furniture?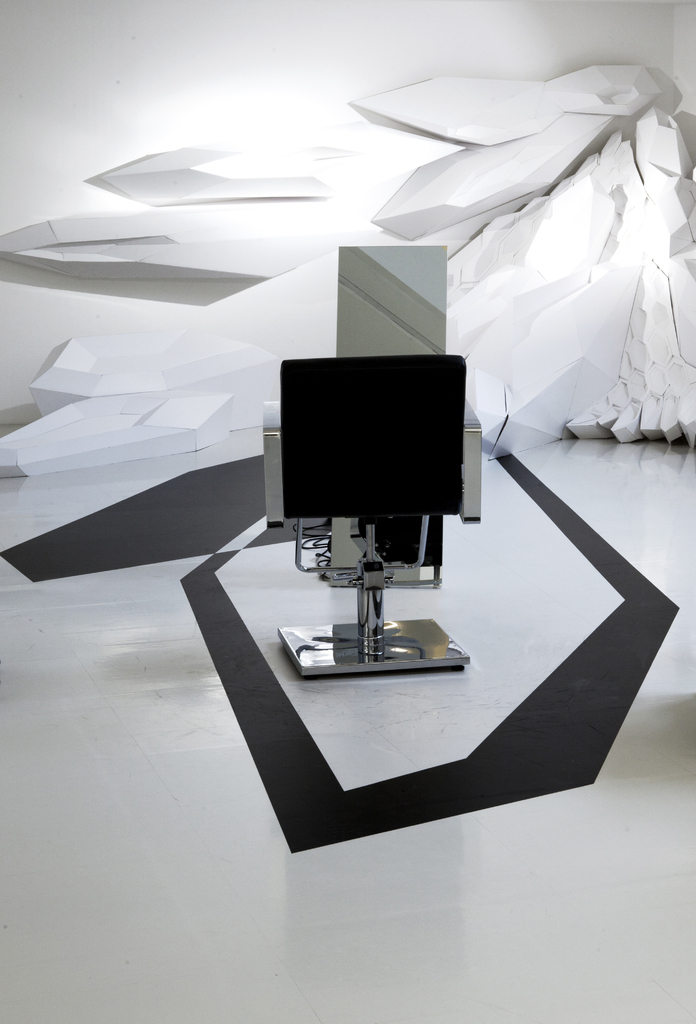
263 358 478 681
